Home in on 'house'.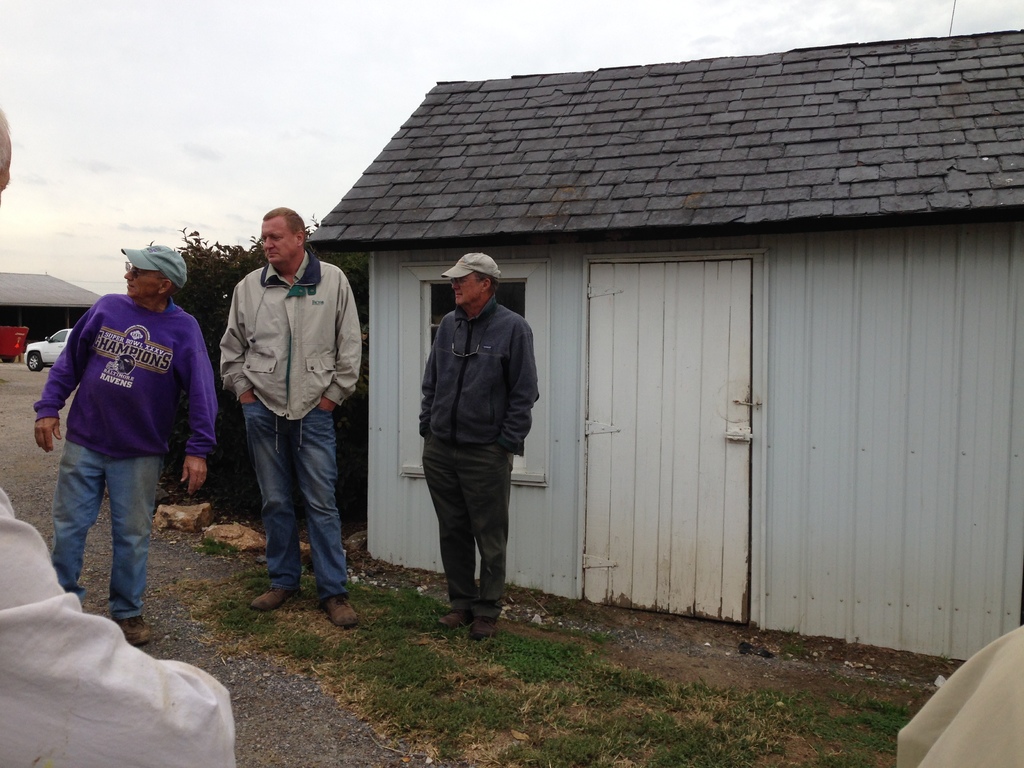
Homed in at {"left": 0, "top": 271, "right": 108, "bottom": 328}.
